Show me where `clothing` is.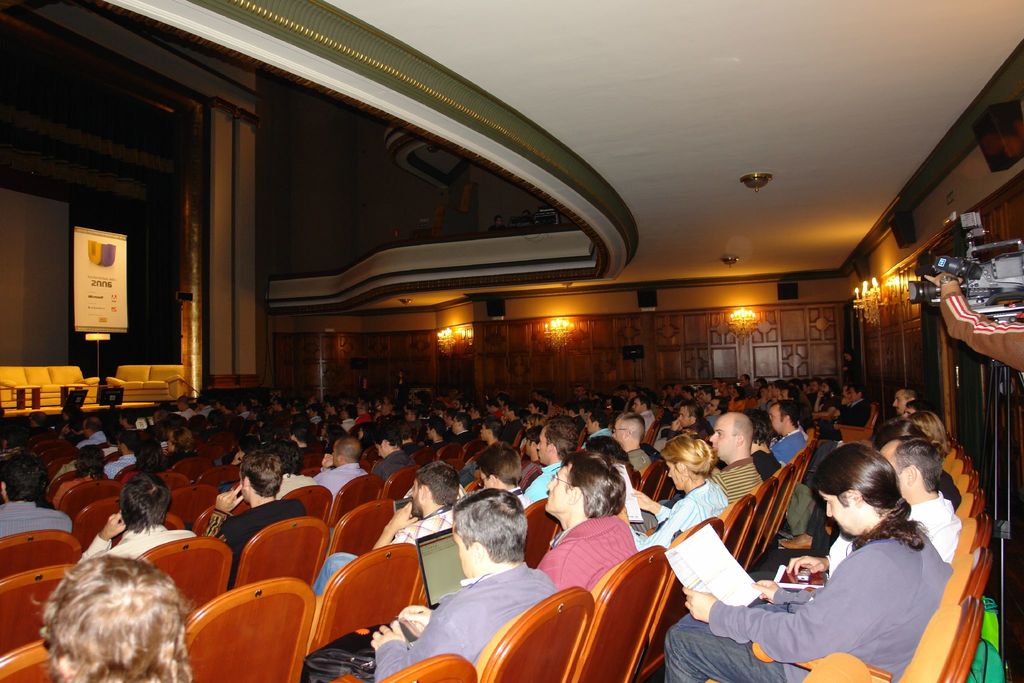
`clothing` is at l=706, t=407, r=724, b=438.
